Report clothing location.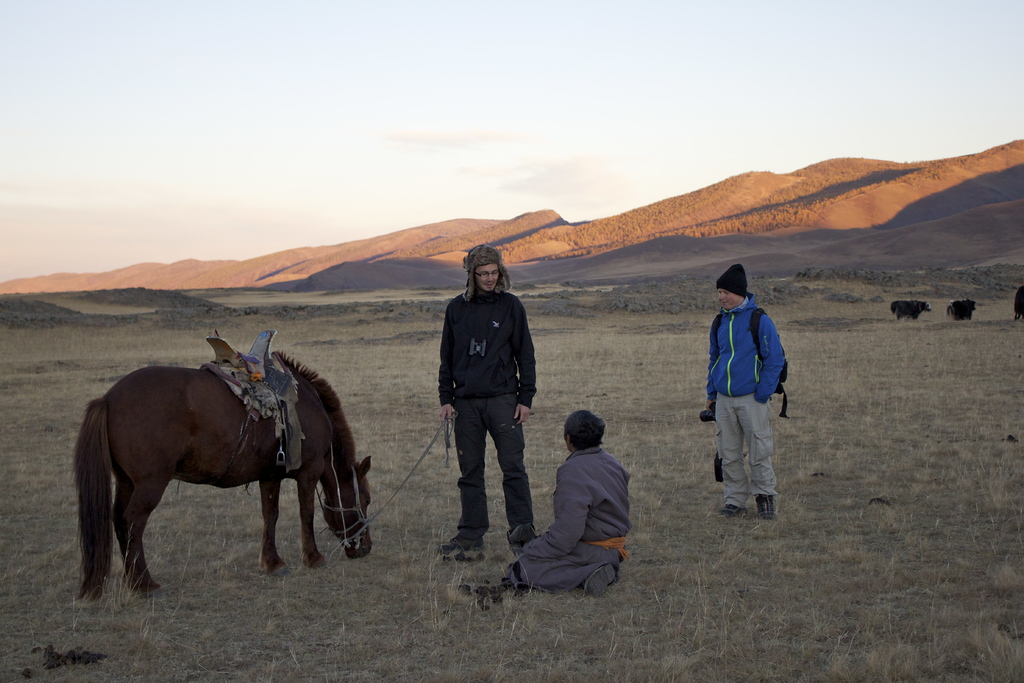
Report: <region>509, 447, 628, 584</region>.
